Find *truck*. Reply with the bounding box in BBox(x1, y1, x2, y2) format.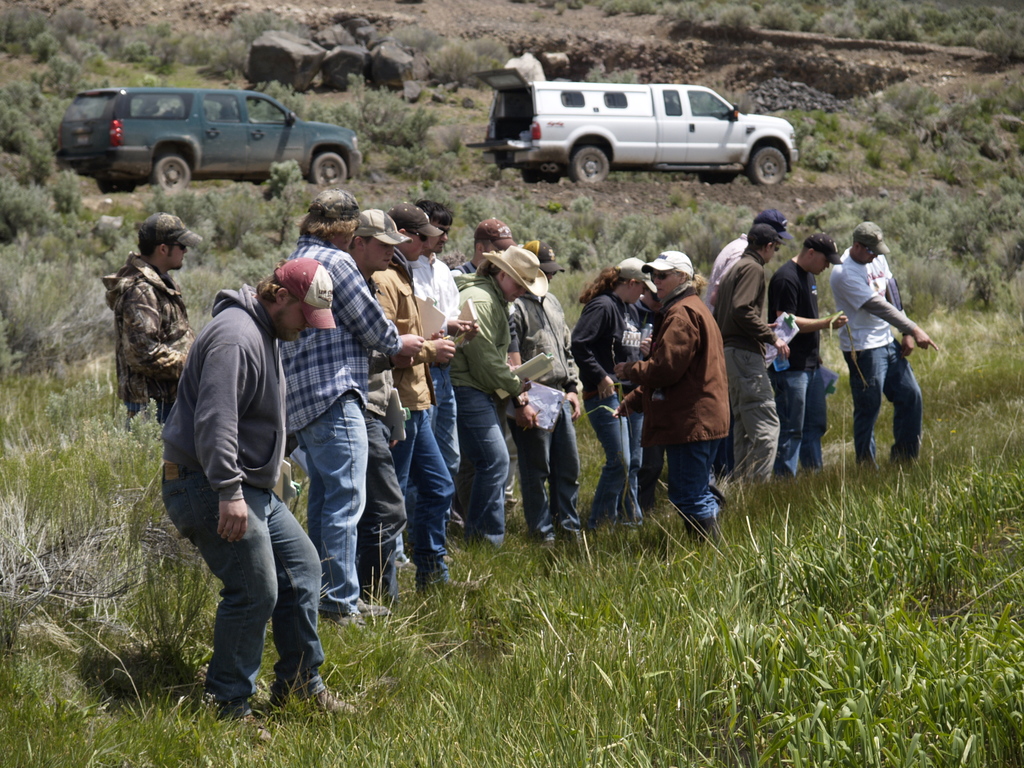
BBox(465, 65, 799, 186).
